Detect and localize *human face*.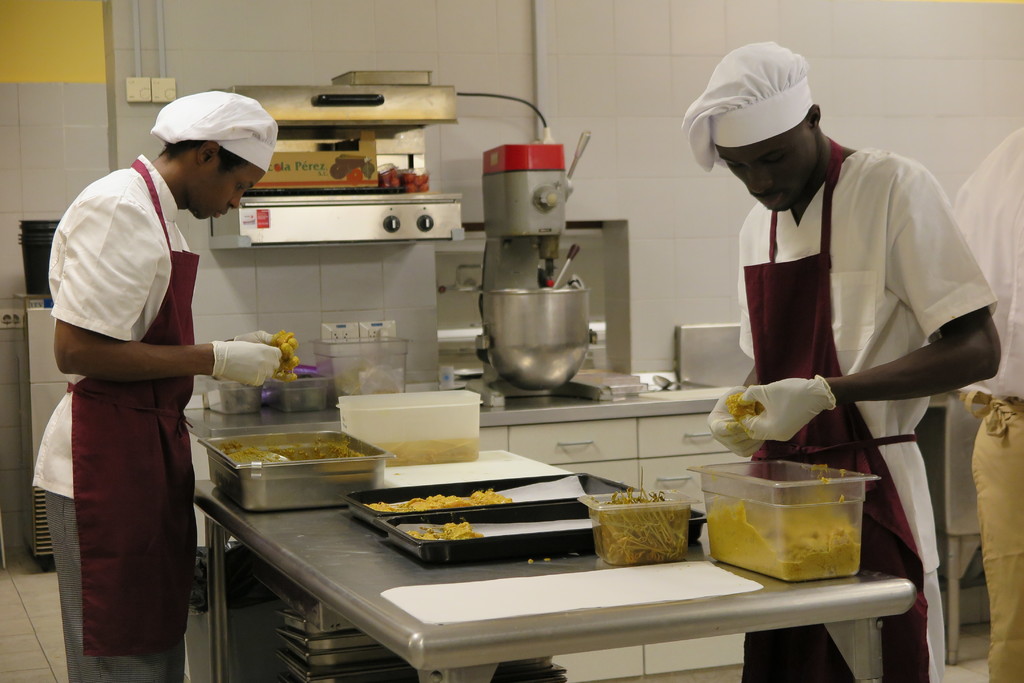
Localized at box(196, 161, 266, 223).
